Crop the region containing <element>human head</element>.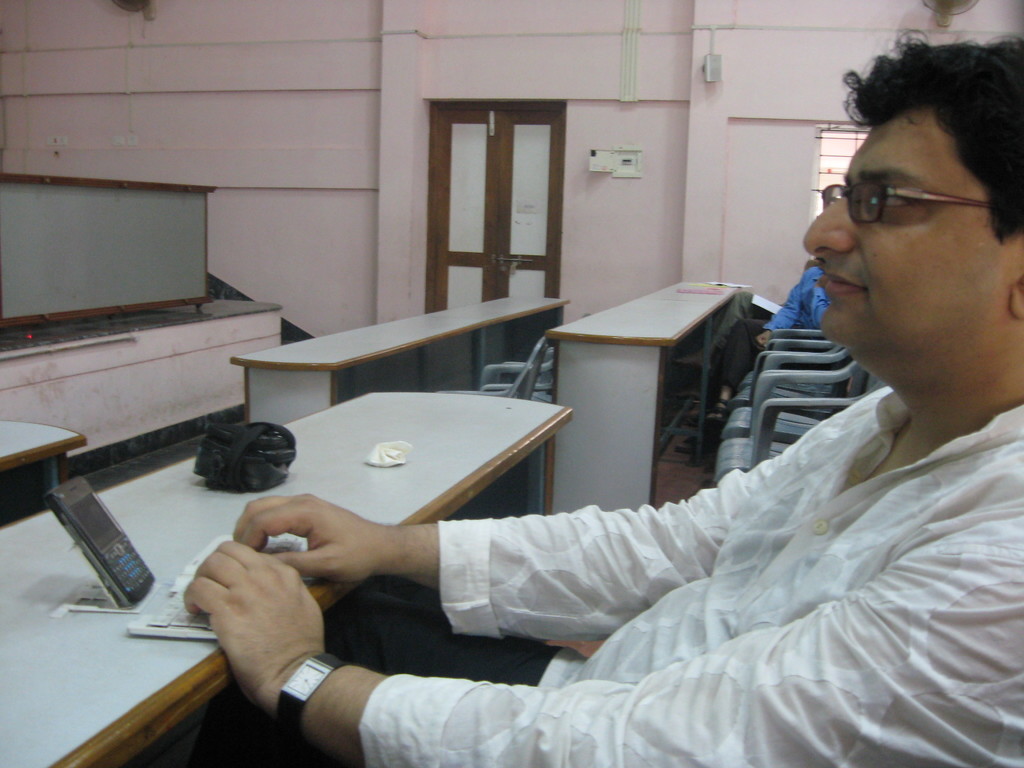
Crop region: [801, 42, 1011, 408].
